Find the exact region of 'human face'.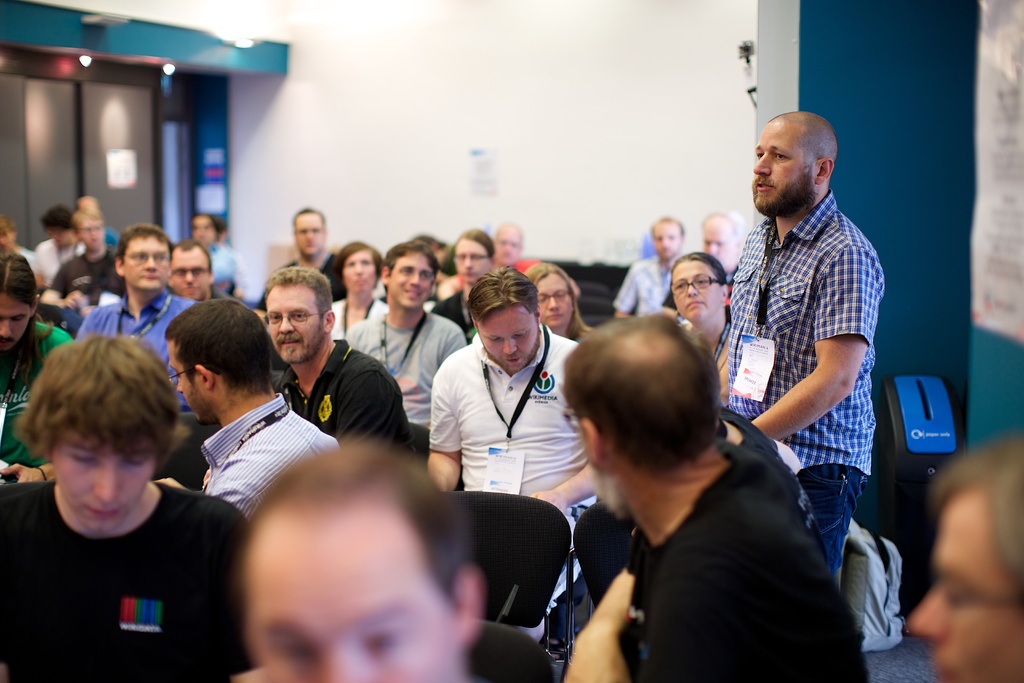
Exact region: select_region(343, 250, 377, 290).
